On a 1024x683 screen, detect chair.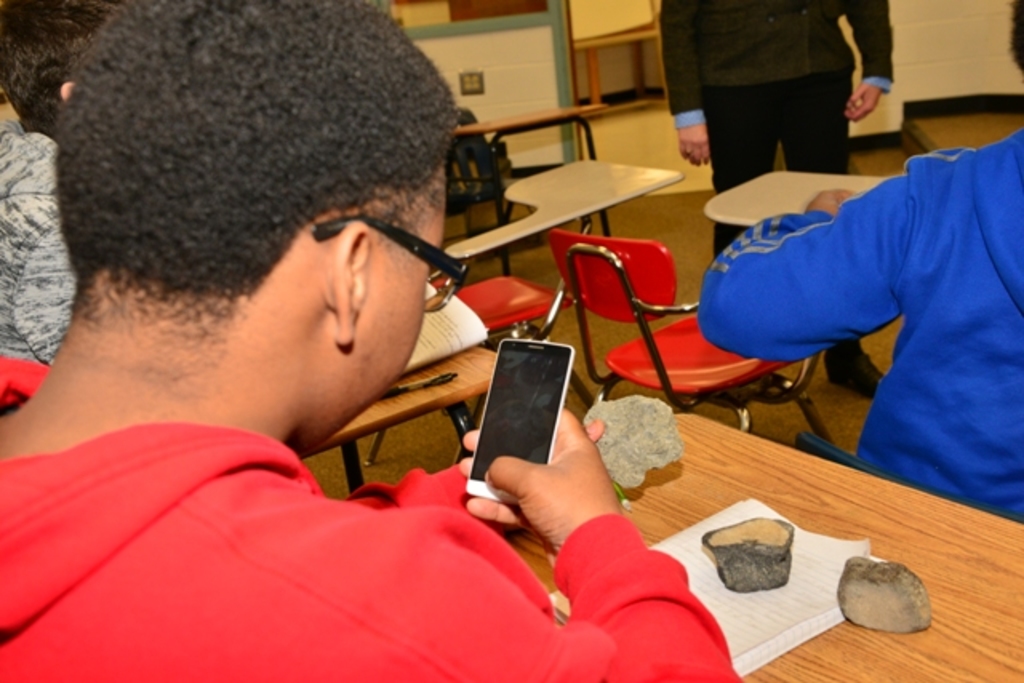
(x1=544, y1=232, x2=835, y2=453).
